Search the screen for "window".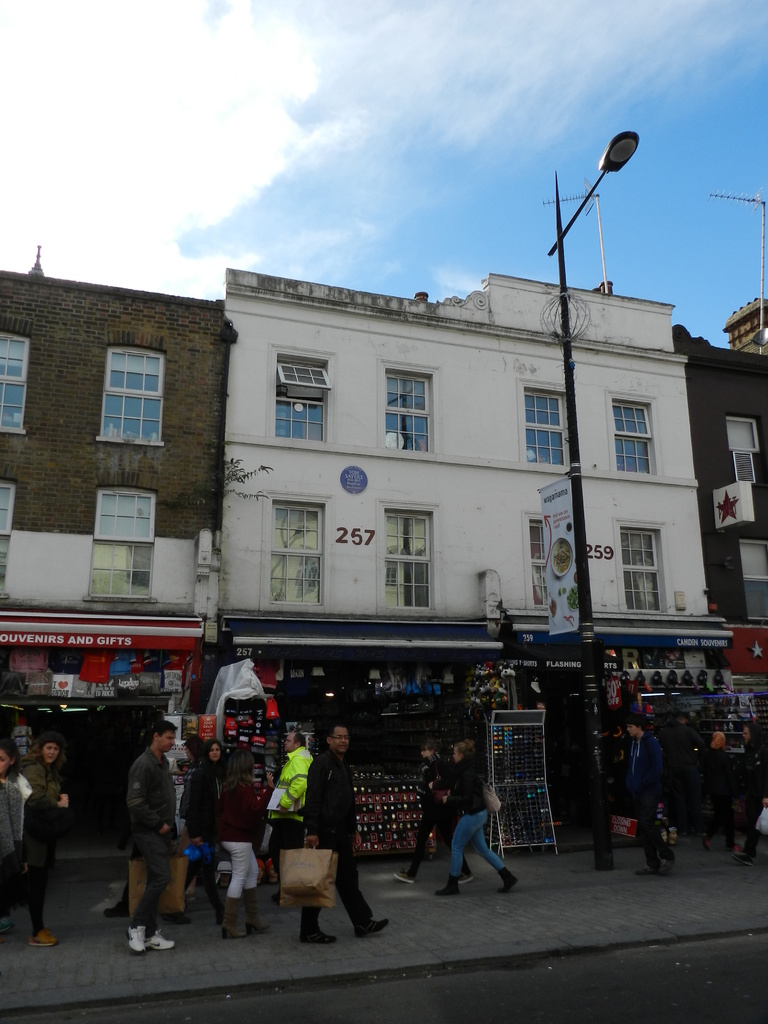
Found at pyautogui.locateOnScreen(525, 515, 545, 608).
